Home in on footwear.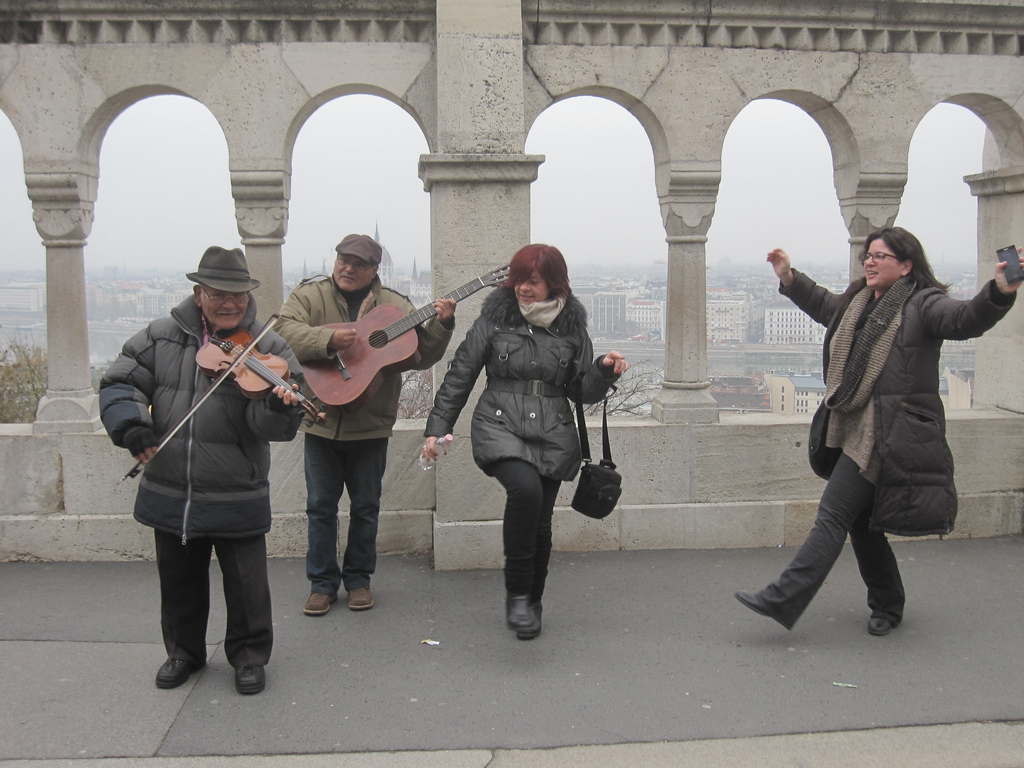
Homed in at left=232, top=659, right=269, bottom=694.
